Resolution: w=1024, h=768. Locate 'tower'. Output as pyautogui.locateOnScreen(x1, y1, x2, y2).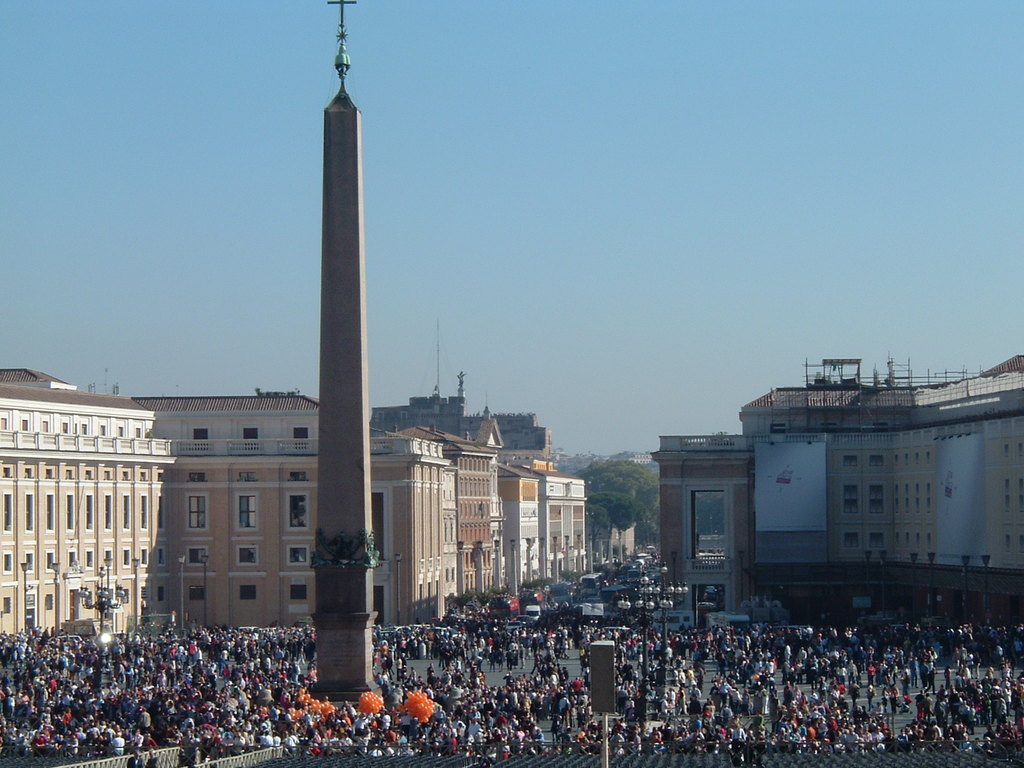
pyautogui.locateOnScreen(0, 372, 456, 634).
